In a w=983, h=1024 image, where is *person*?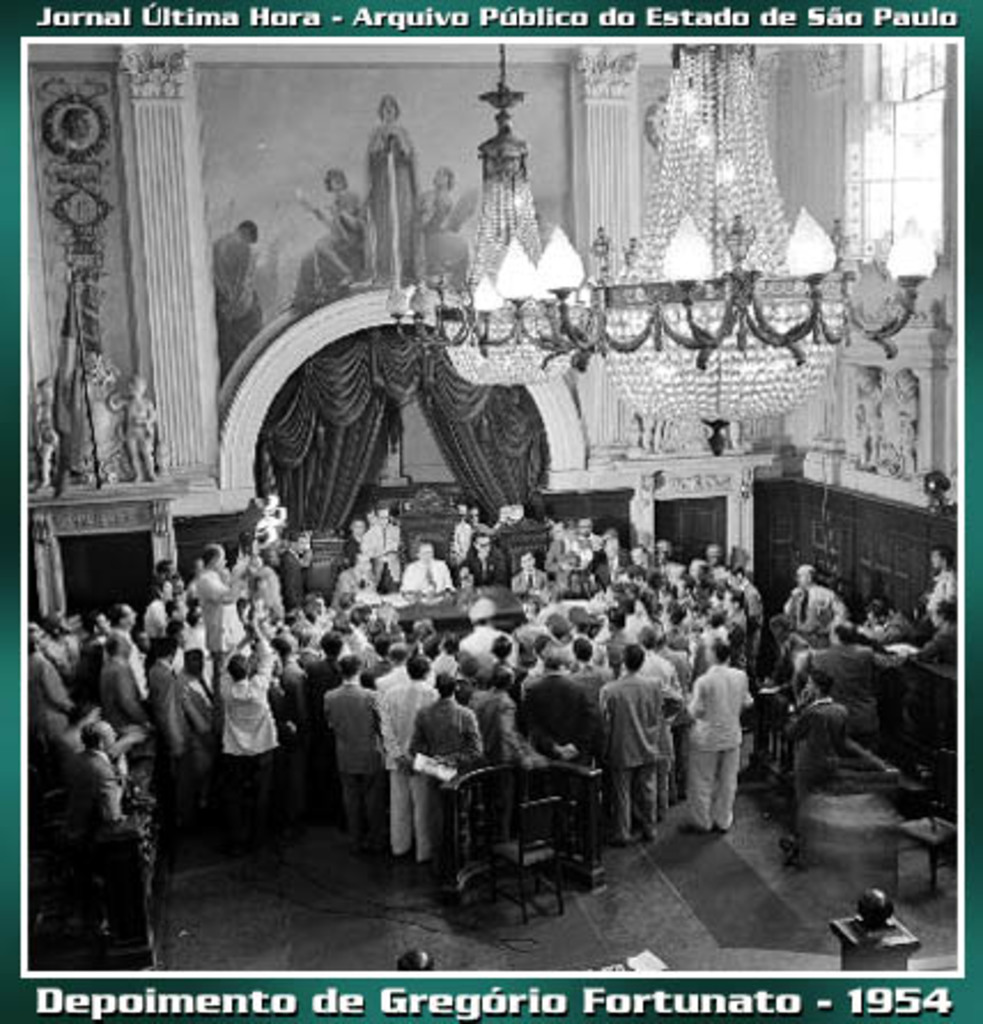
[x1=916, y1=549, x2=972, y2=645].
